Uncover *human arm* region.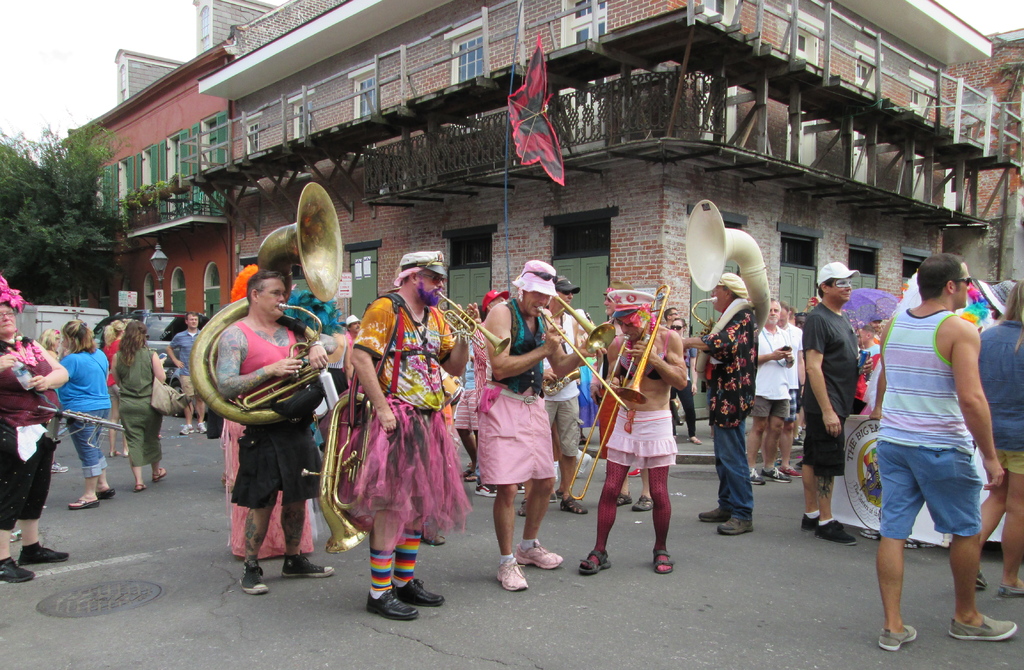
Uncovered: (left=550, top=311, right=609, bottom=381).
